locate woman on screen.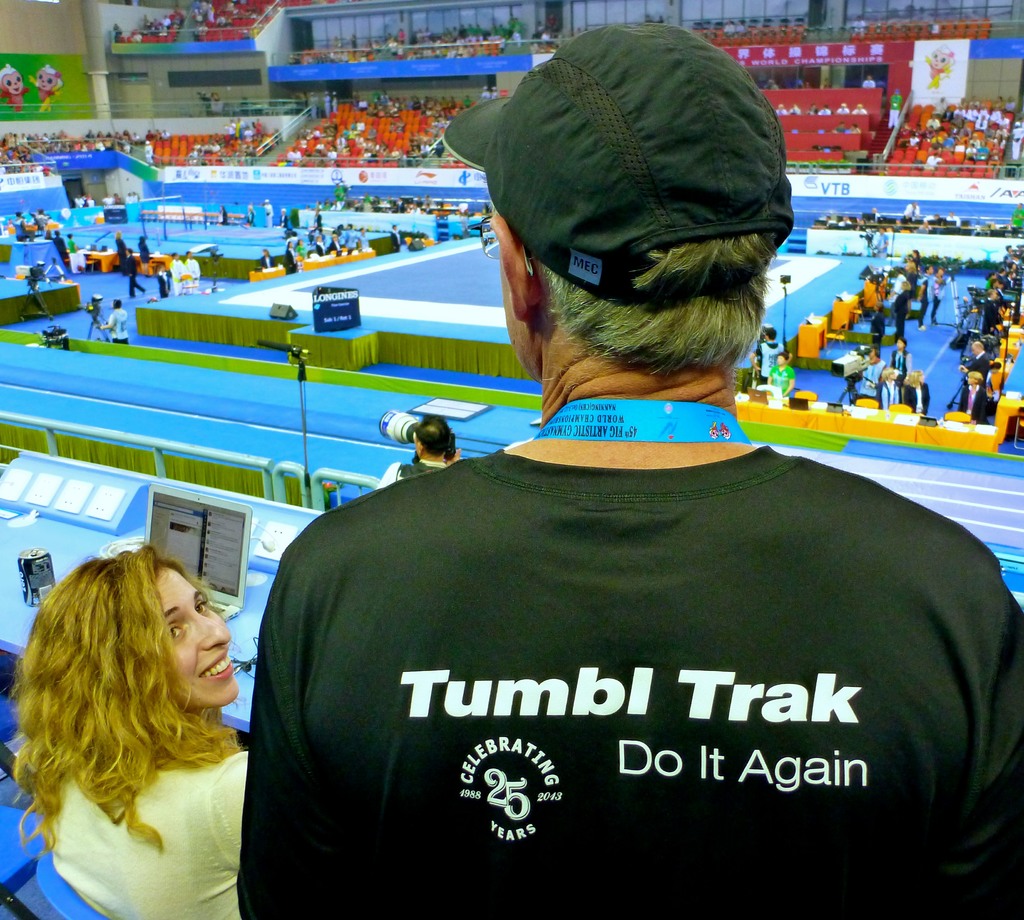
On screen at pyautogui.locateOnScreen(10, 531, 287, 905).
